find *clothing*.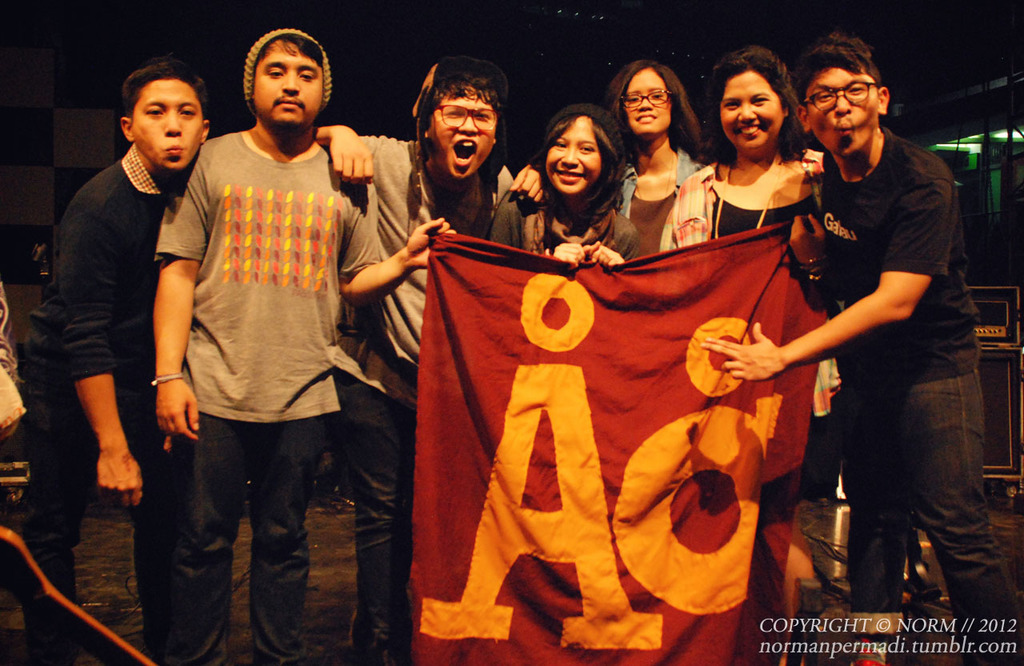
x1=517, y1=195, x2=641, y2=264.
